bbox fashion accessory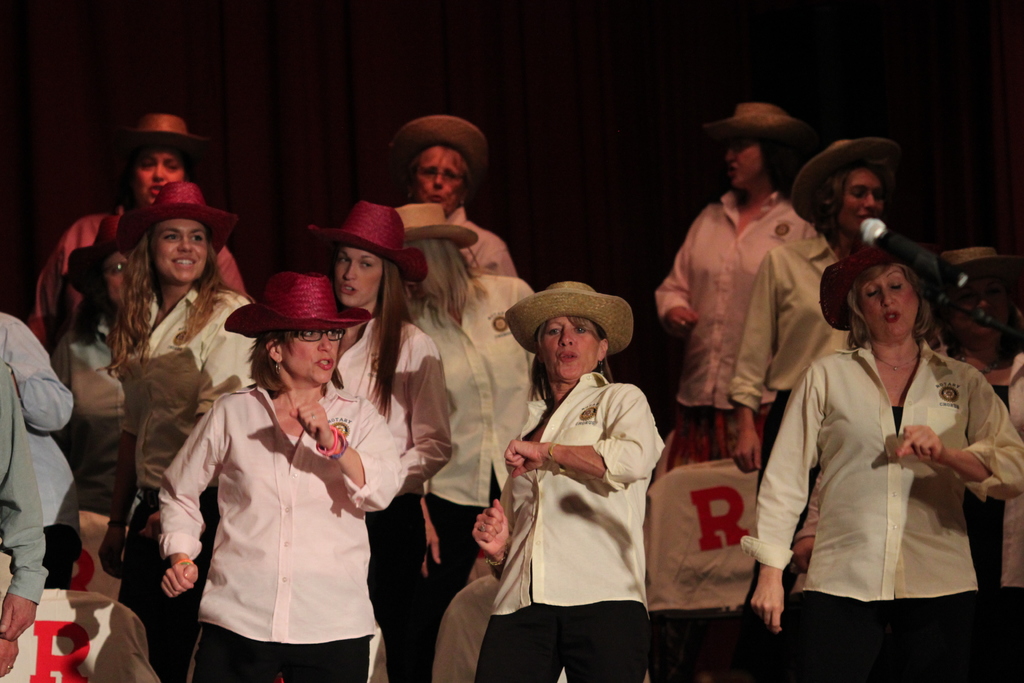
BBox(227, 269, 372, 335)
